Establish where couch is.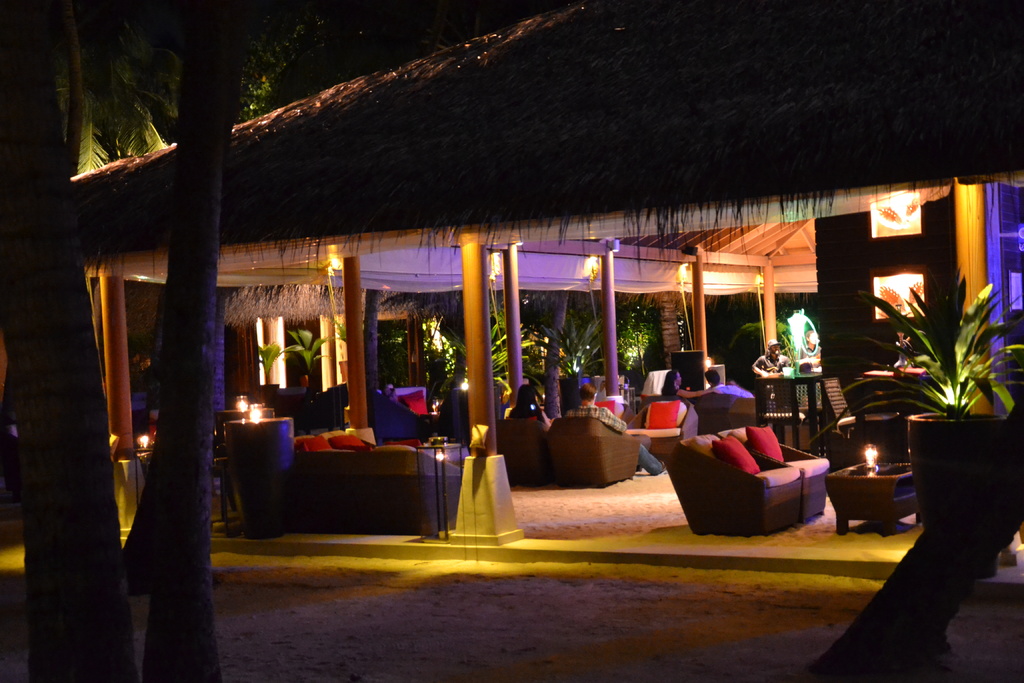
Established at BBox(661, 423, 856, 541).
